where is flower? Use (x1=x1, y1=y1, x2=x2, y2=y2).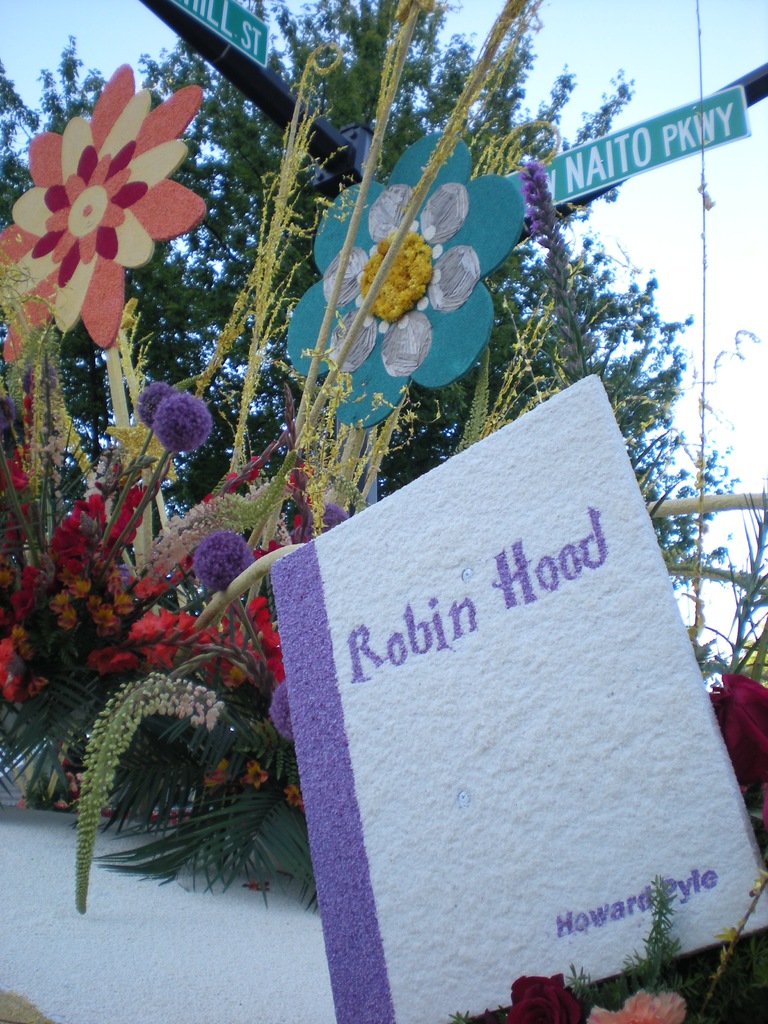
(x1=515, y1=157, x2=573, y2=267).
